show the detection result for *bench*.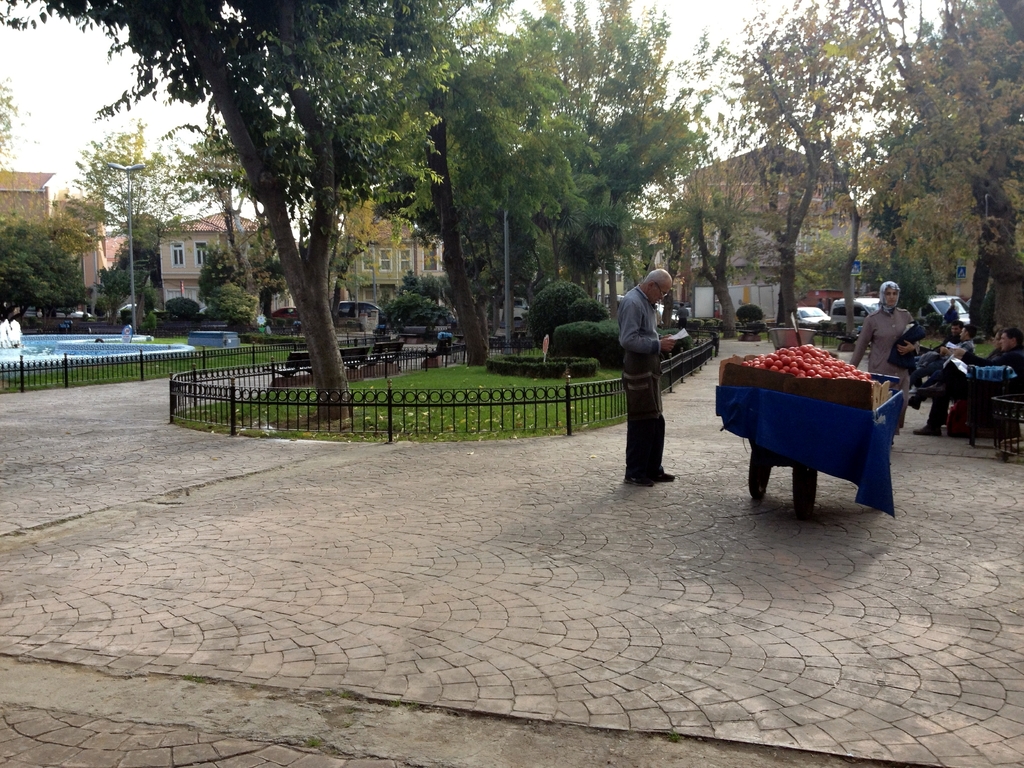
<bbox>497, 318, 529, 330</bbox>.
